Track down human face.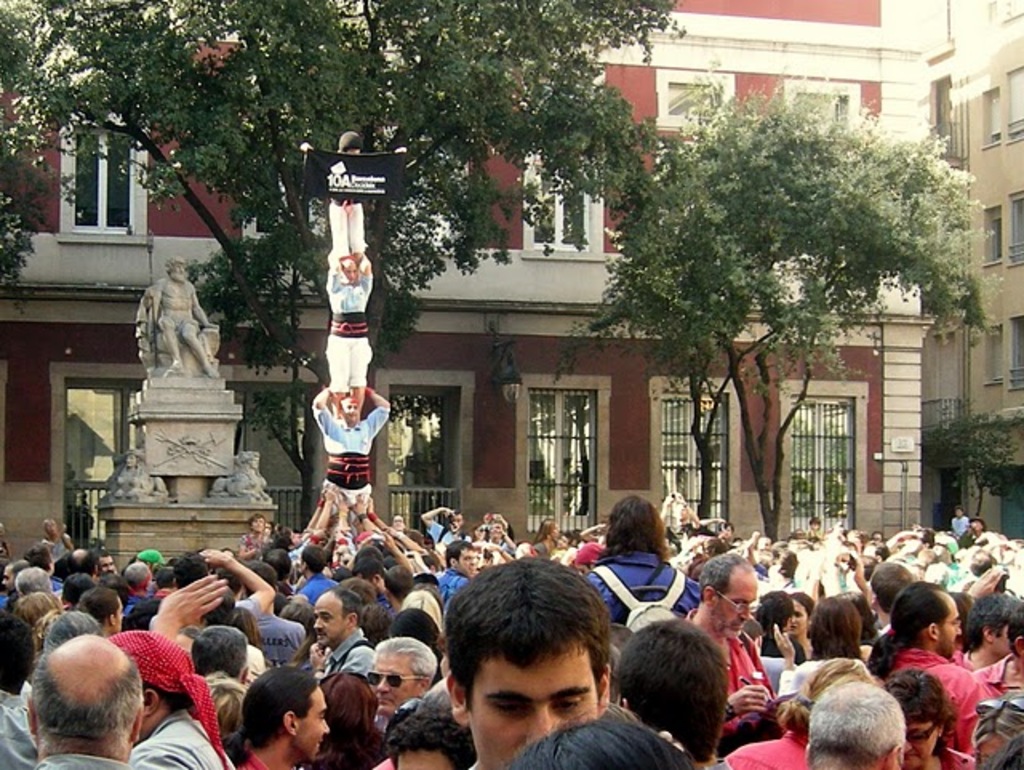
Tracked to [965, 517, 984, 533].
